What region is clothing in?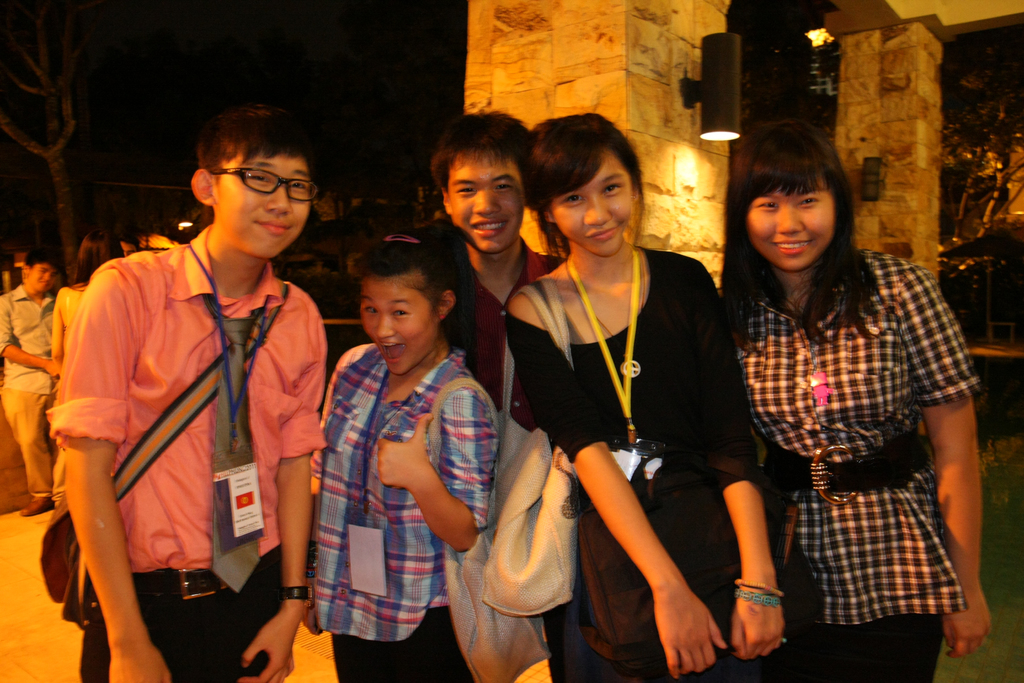
<region>736, 251, 981, 682</region>.
